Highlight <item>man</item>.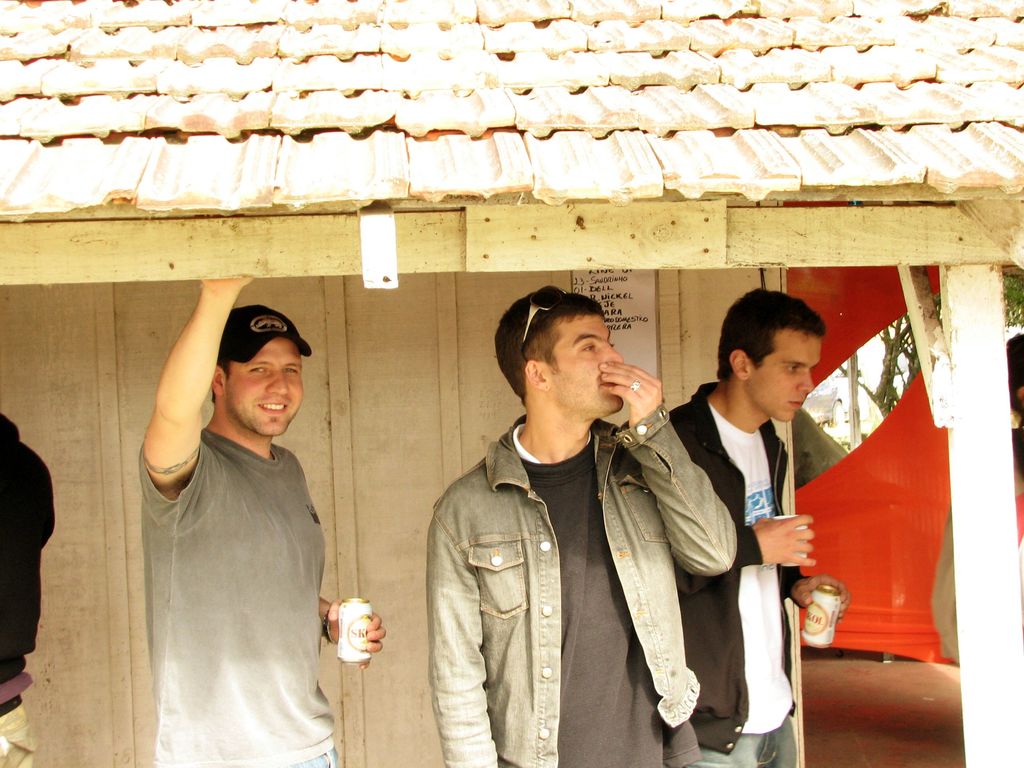
Highlighted region: (428, 284, 739, 767).
